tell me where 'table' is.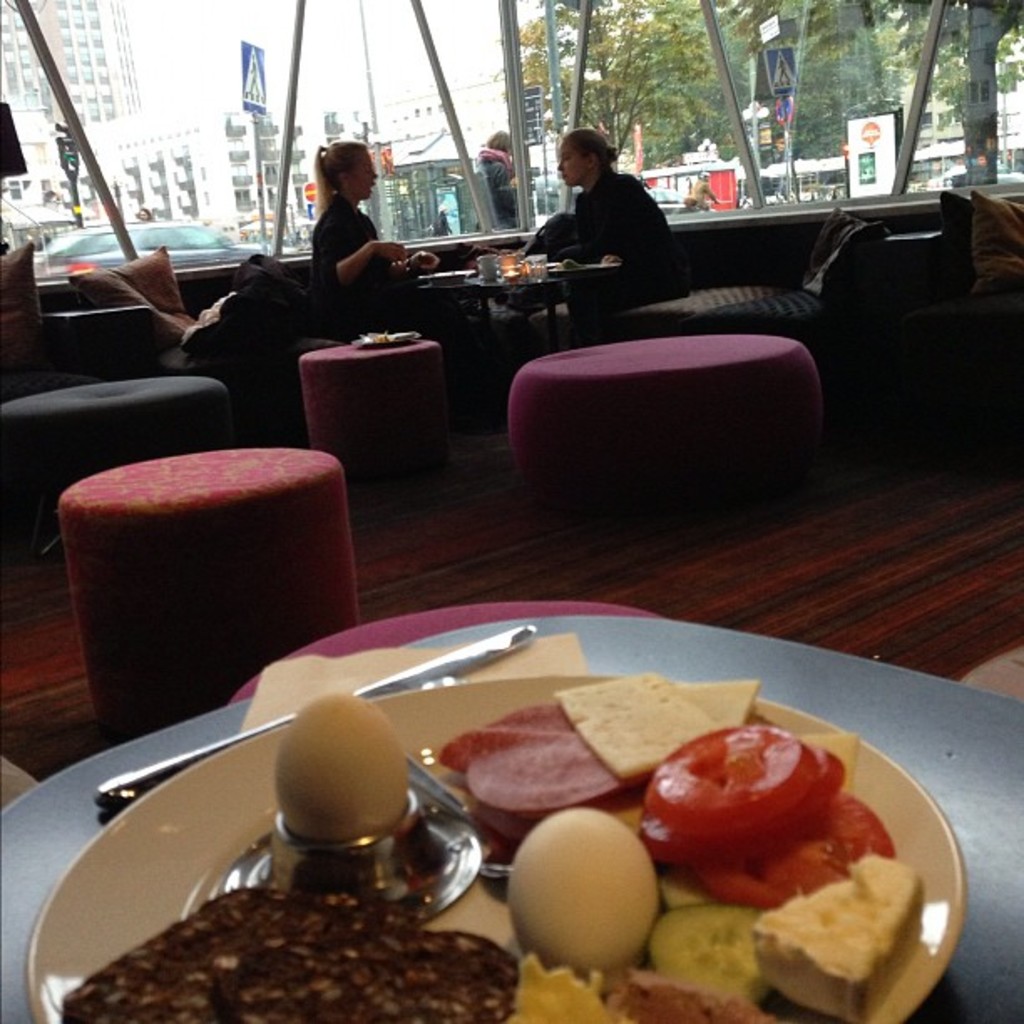
'table' is at 335,212,609,368.
